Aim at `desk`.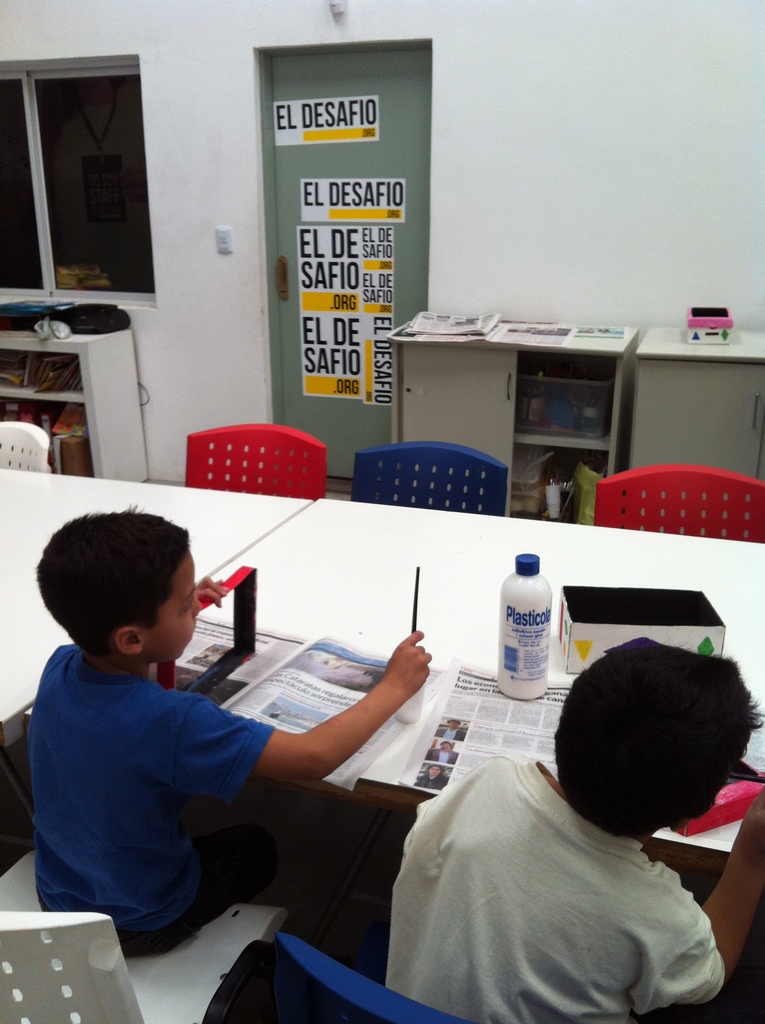
Aimed at <bbox>0, 325, 156, 488</bbox>.
